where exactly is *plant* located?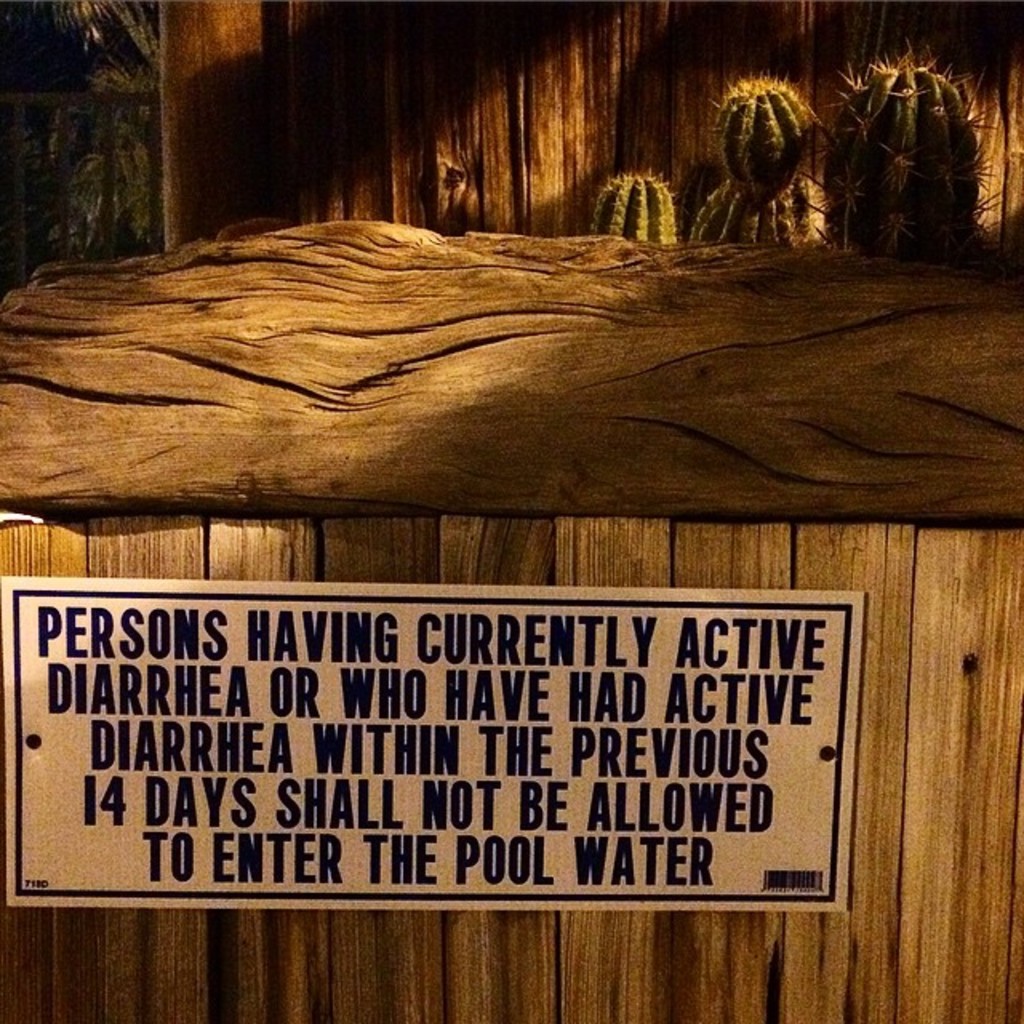
Its bounding box is <bbox>808, 22, 1006, 237</bbox>.
